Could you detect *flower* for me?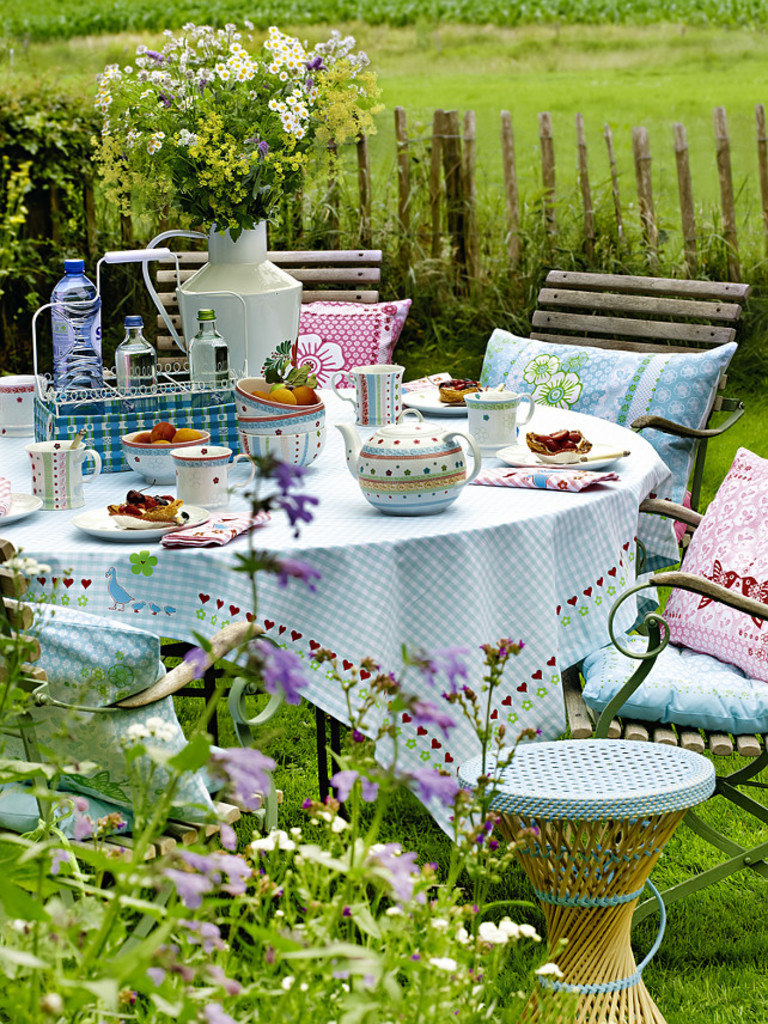
Detection result: [146, 717, 165, 727].
